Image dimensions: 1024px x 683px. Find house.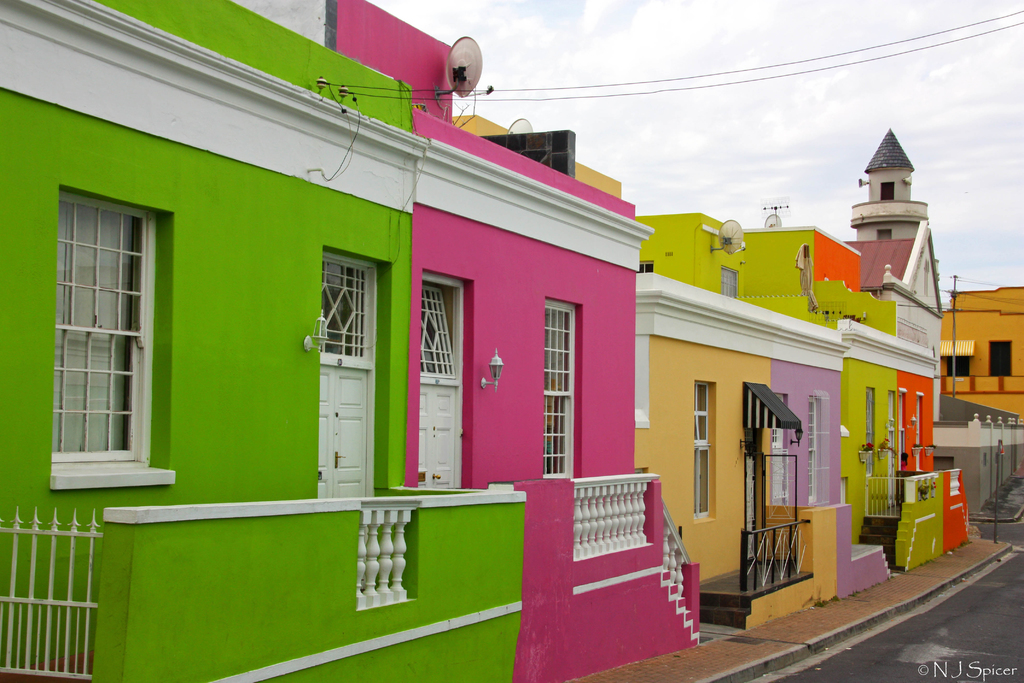
(0,0,527,682).
